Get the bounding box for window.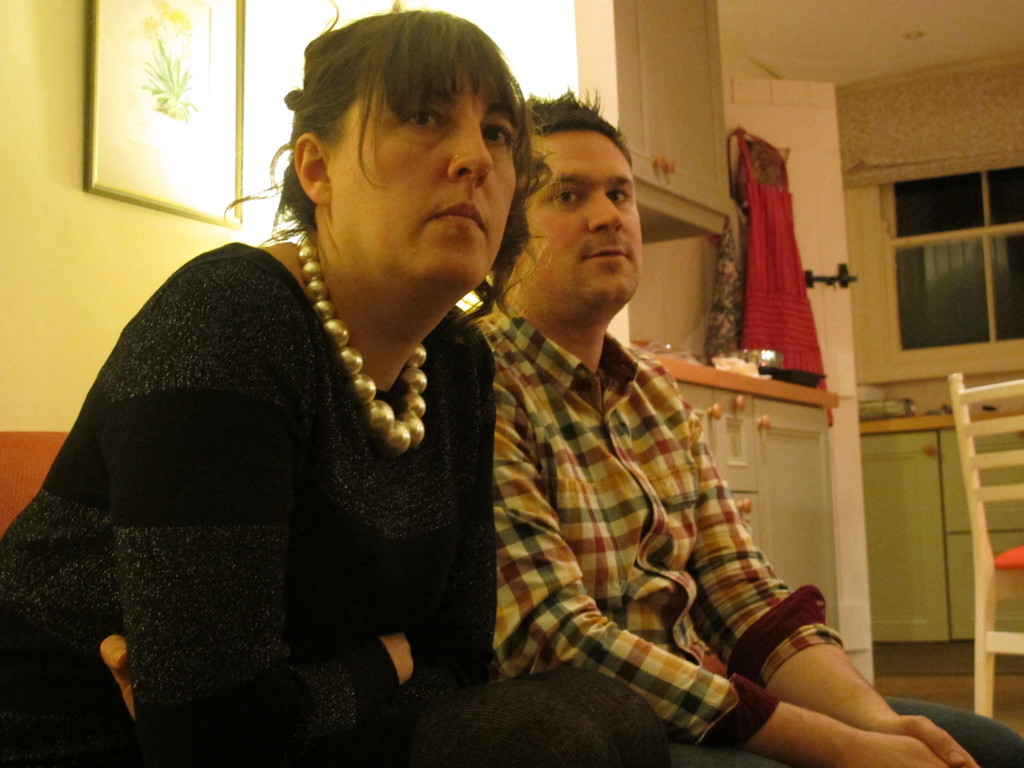
bbox=[262, 0, 571, 243].
